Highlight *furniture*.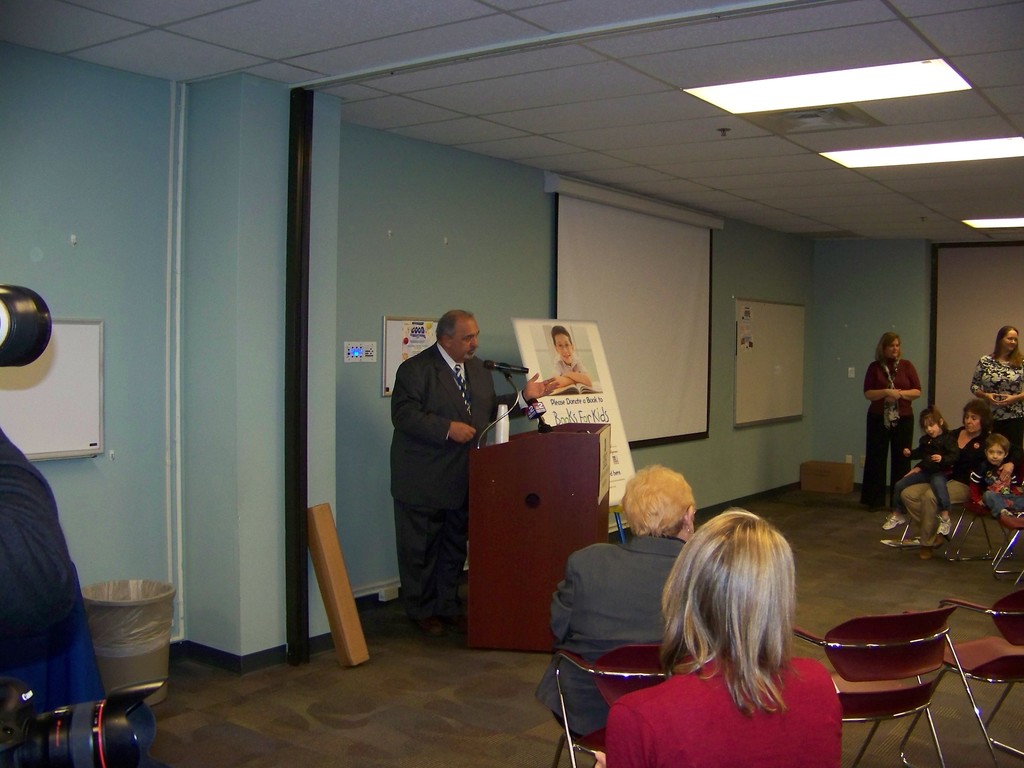
Highlighted region: region(561, 641, 695, 767).
